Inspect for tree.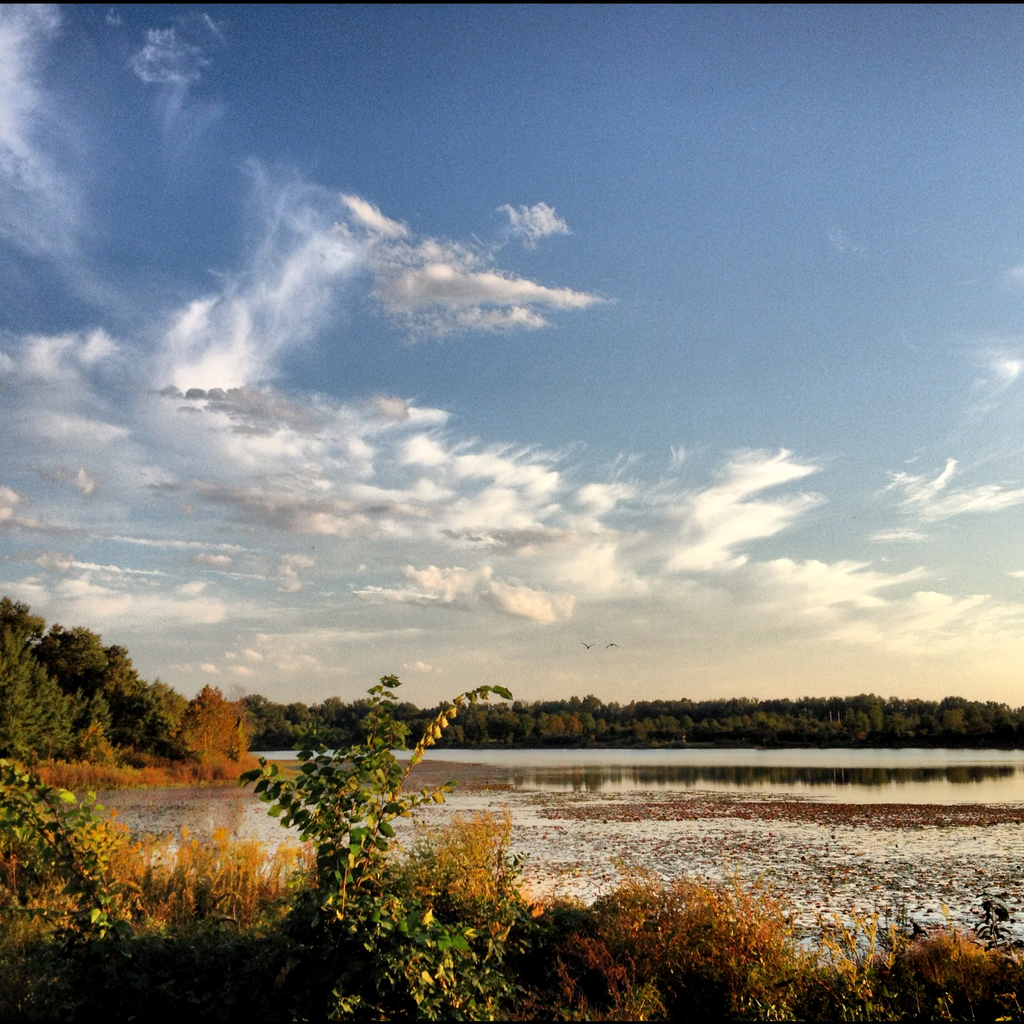
Inspection: select_region(0, 594, 248, 769).
